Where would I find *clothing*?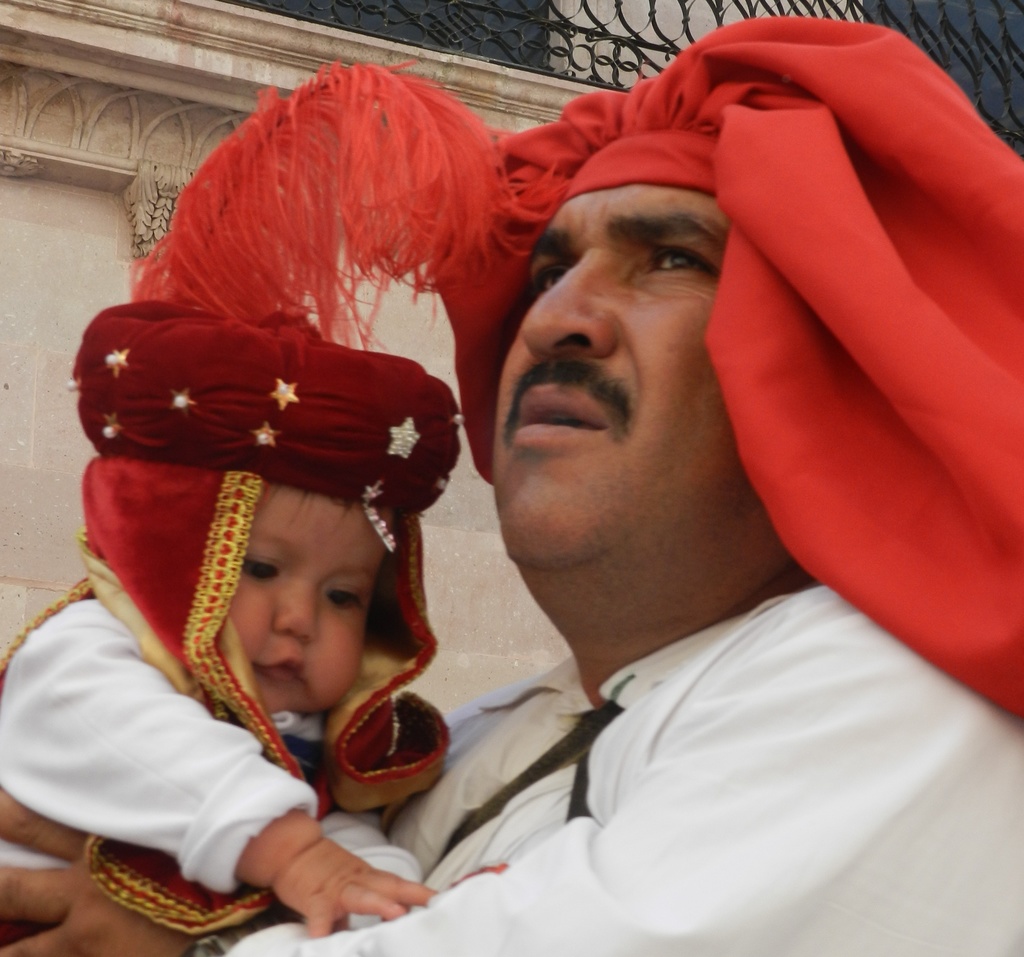
At [209,587,1022,956].
